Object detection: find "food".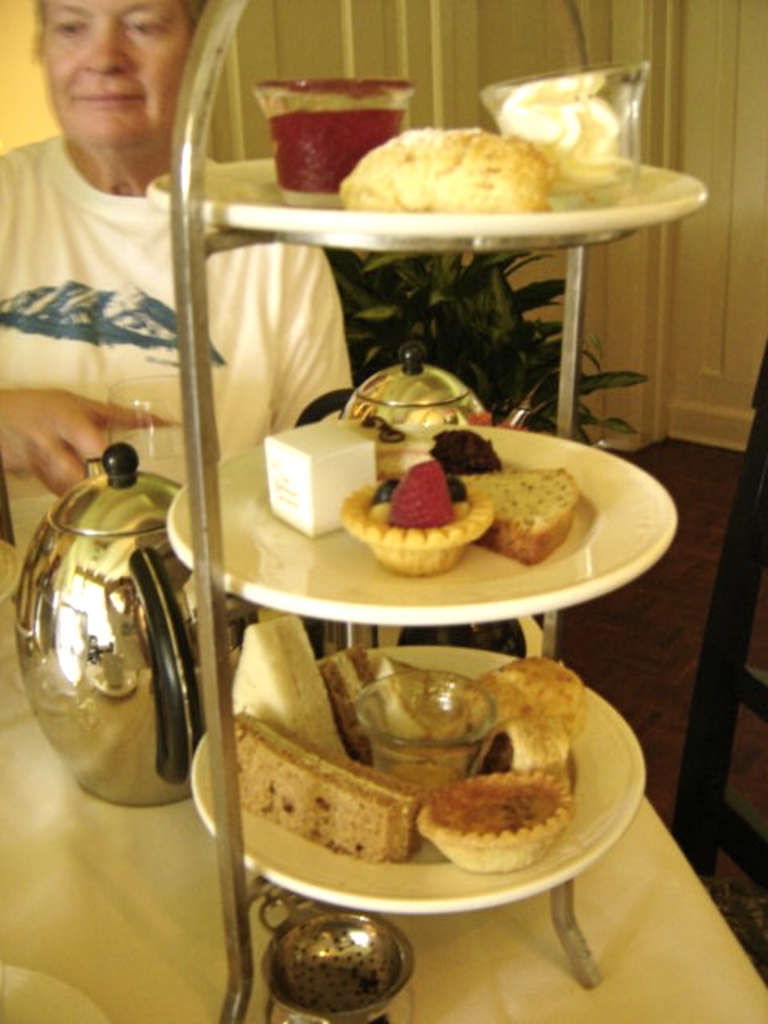
box(416, 773, 568, 869).
